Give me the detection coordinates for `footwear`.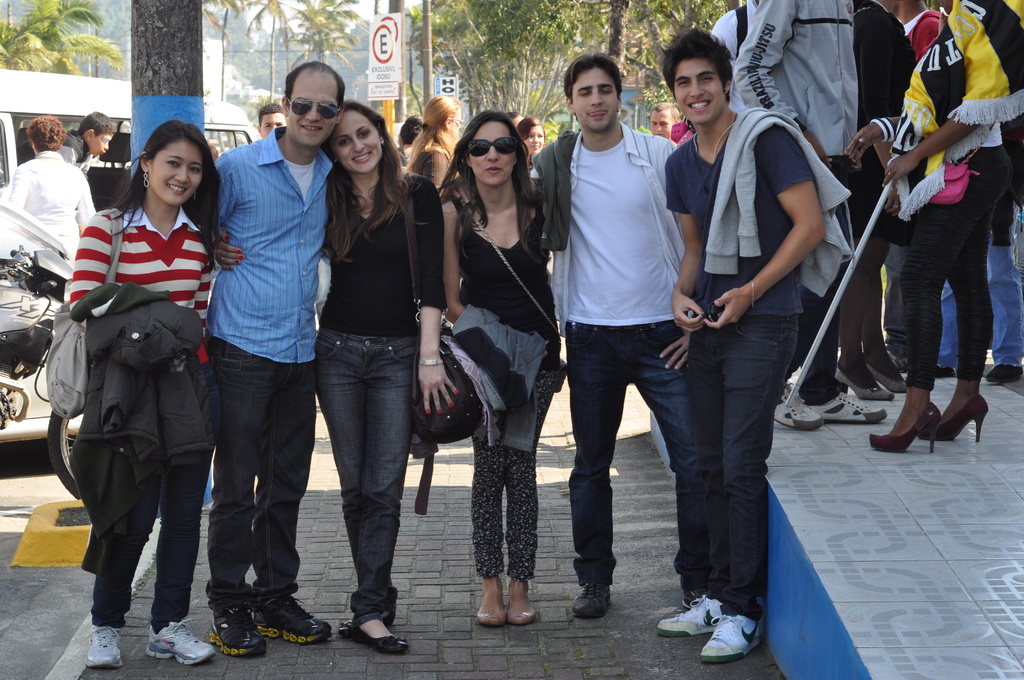
rect(699, 614, 766, 660).
